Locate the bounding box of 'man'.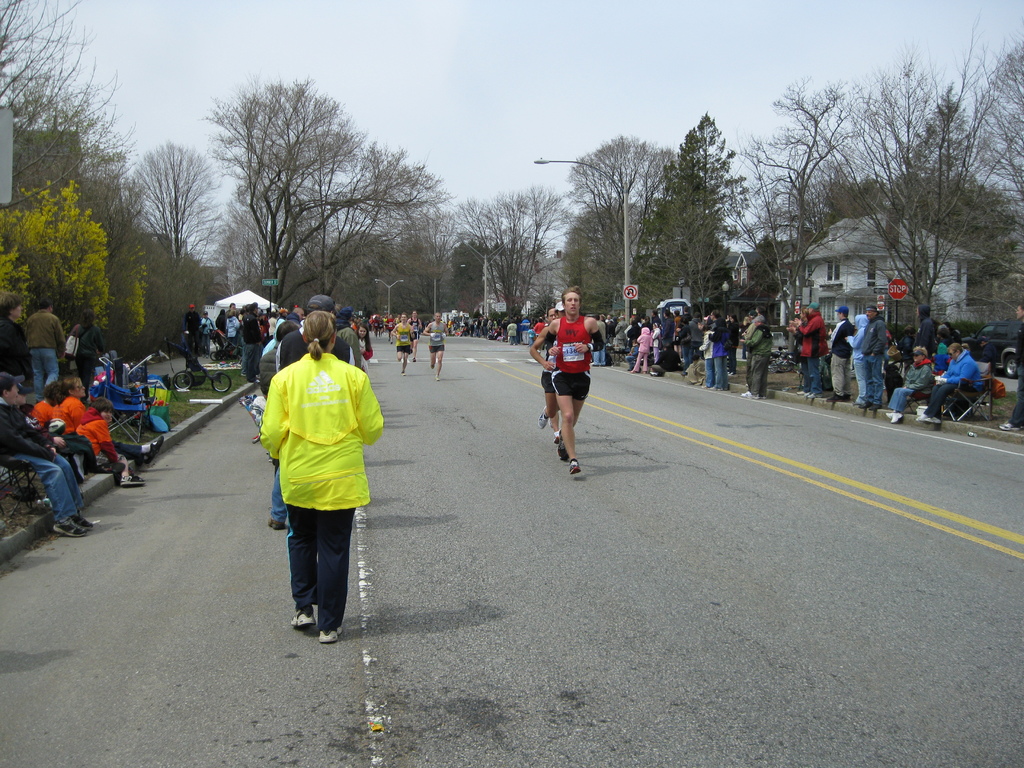
Bounding box: (x1=28, y1=298, x2=68, y2=396).
